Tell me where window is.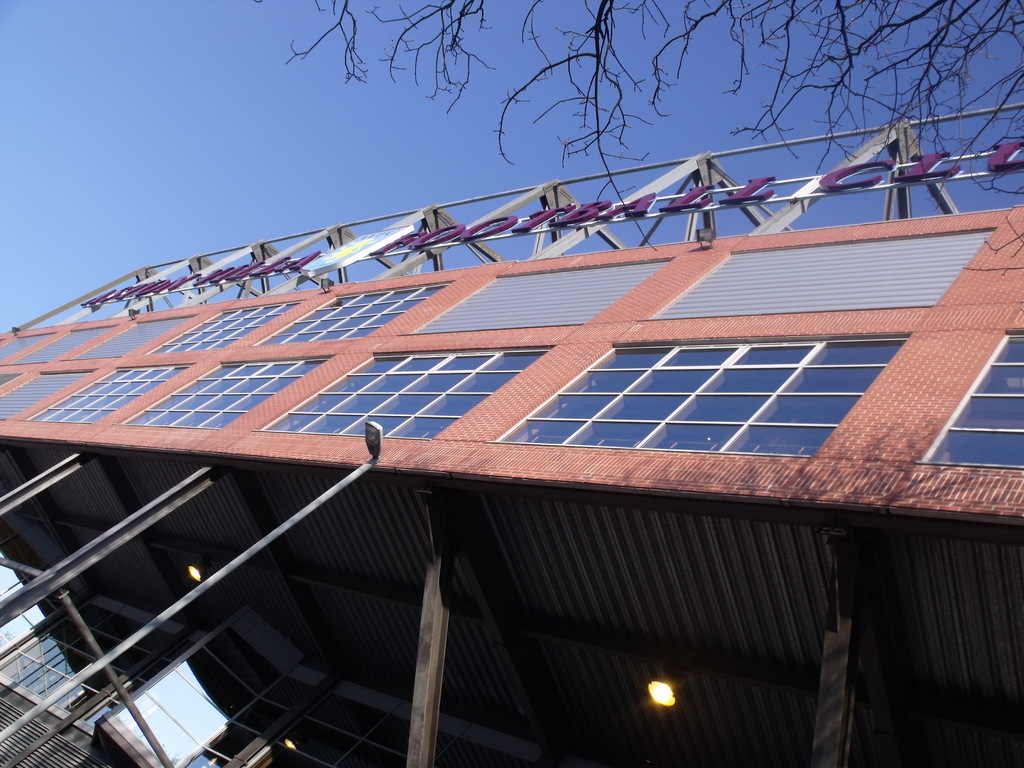
window is at crop(257, 286, 453, 348).
